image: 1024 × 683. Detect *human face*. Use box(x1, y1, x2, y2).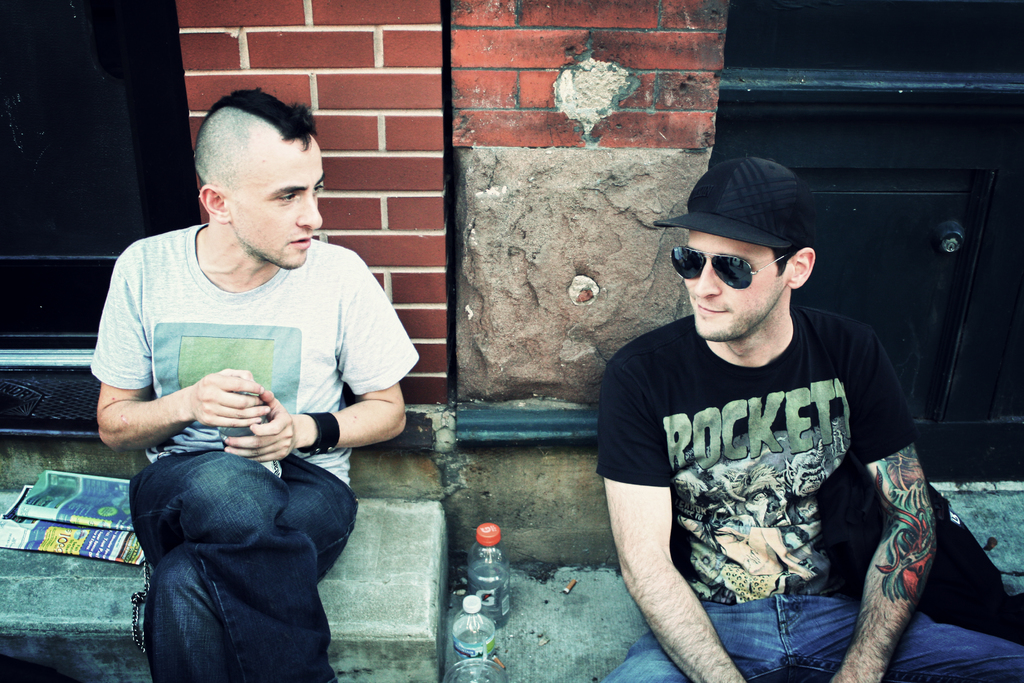
box(228, 137, 323, 267).
